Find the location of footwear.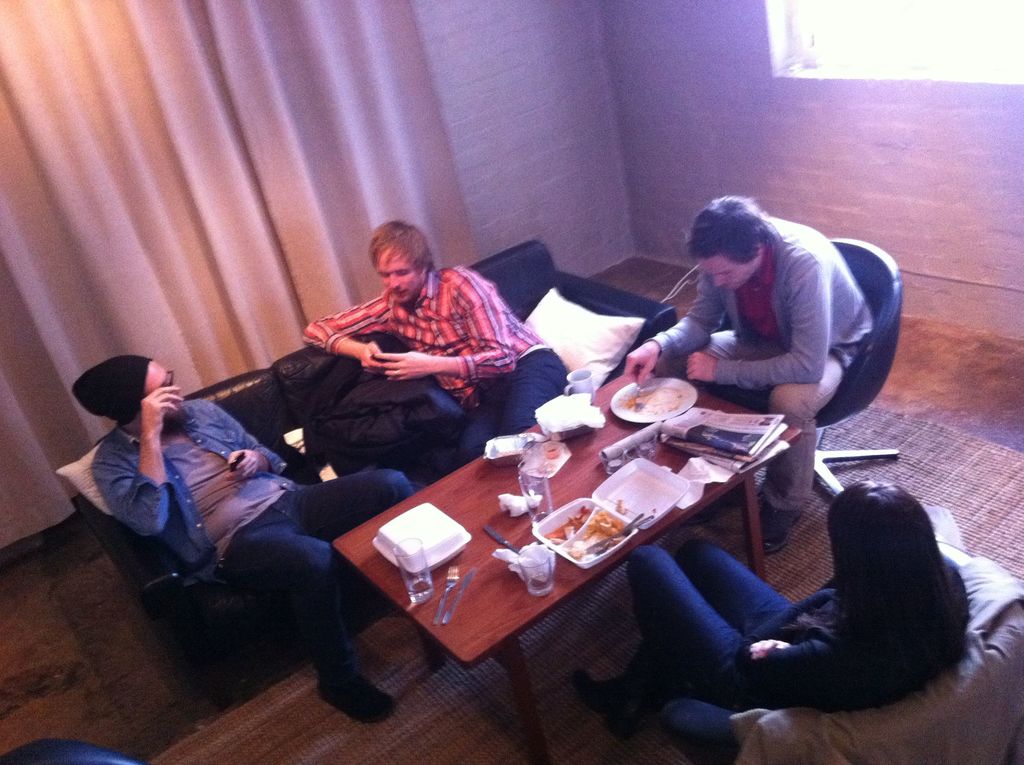
Location: (575,671,636,743).
